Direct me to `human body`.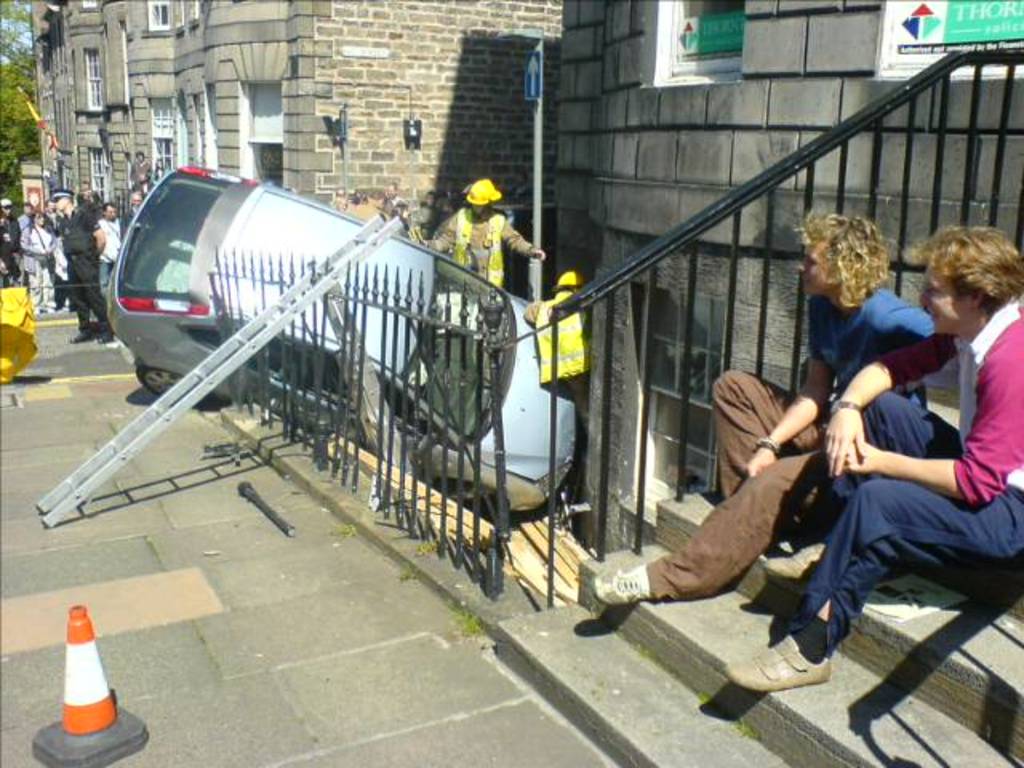
Direction: (left=0, top=210, right=26, bottom=283).
